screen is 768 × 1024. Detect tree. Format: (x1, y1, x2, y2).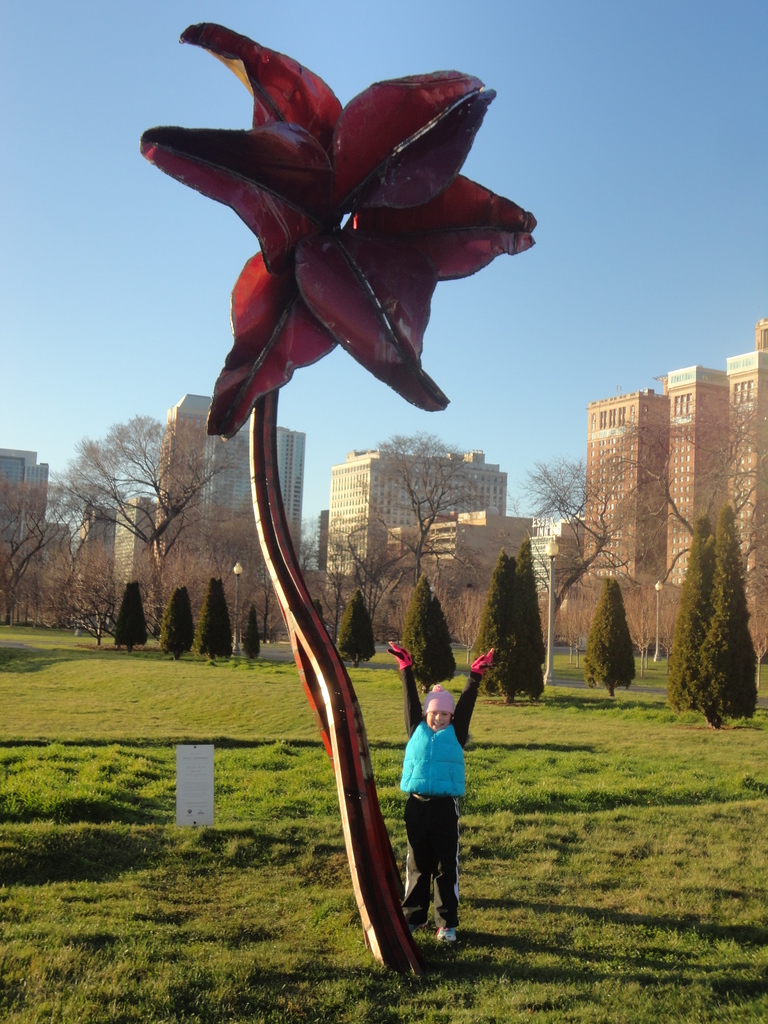
(460, 543, 553, 717).
